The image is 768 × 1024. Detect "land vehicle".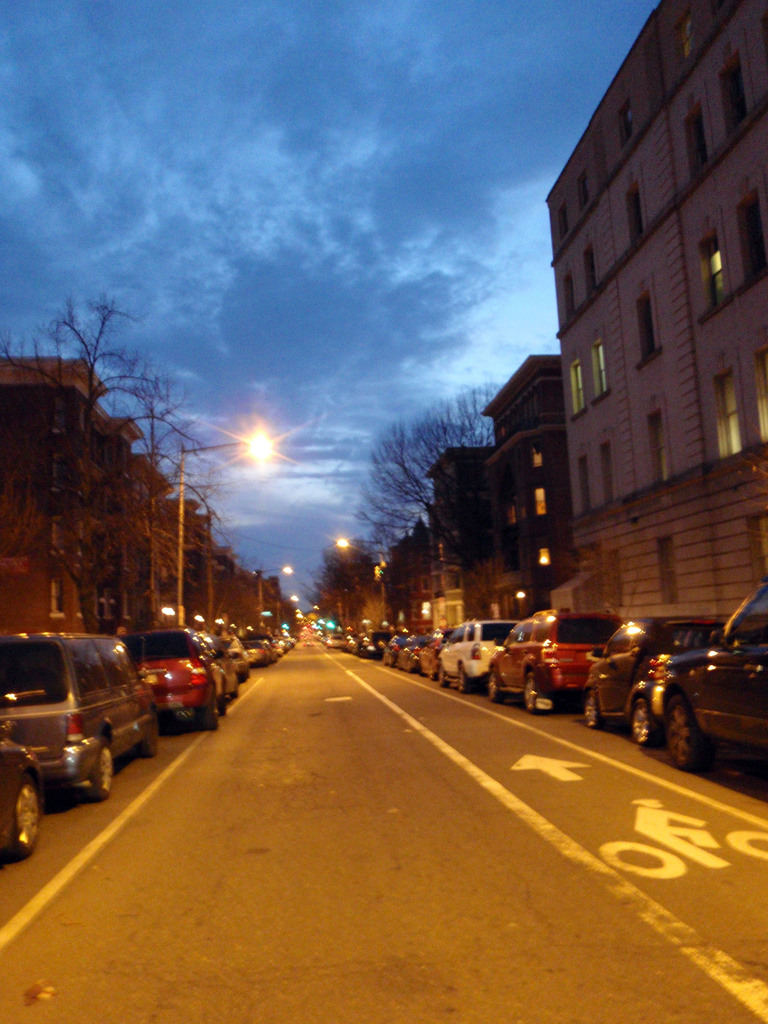
Detection: <bbox>583, 615, 719, 744</bbox>.
